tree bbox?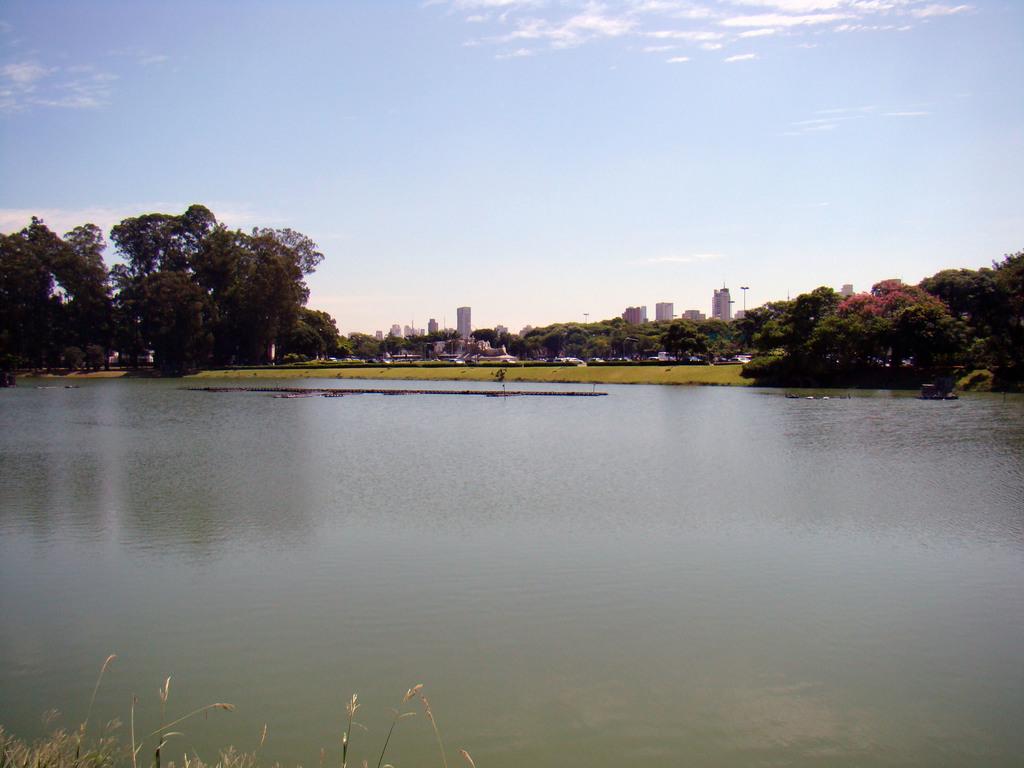
107 200 326 367
